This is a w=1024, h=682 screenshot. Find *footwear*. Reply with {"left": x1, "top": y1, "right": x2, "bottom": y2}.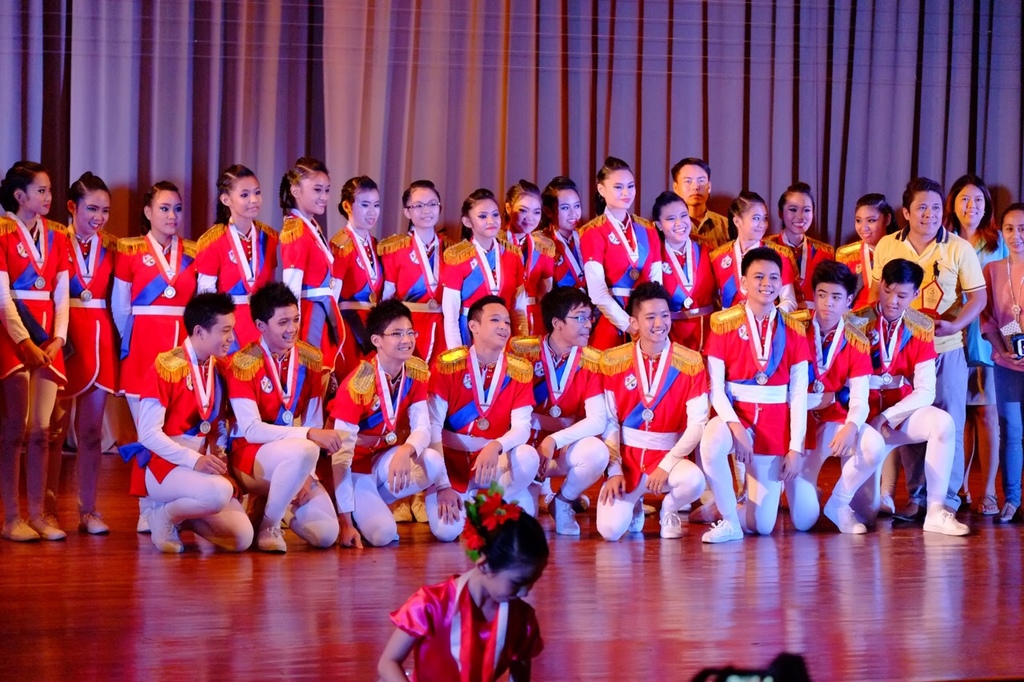
{"left": 148, "top": 502, "right": 182, "bottom": 553}.
